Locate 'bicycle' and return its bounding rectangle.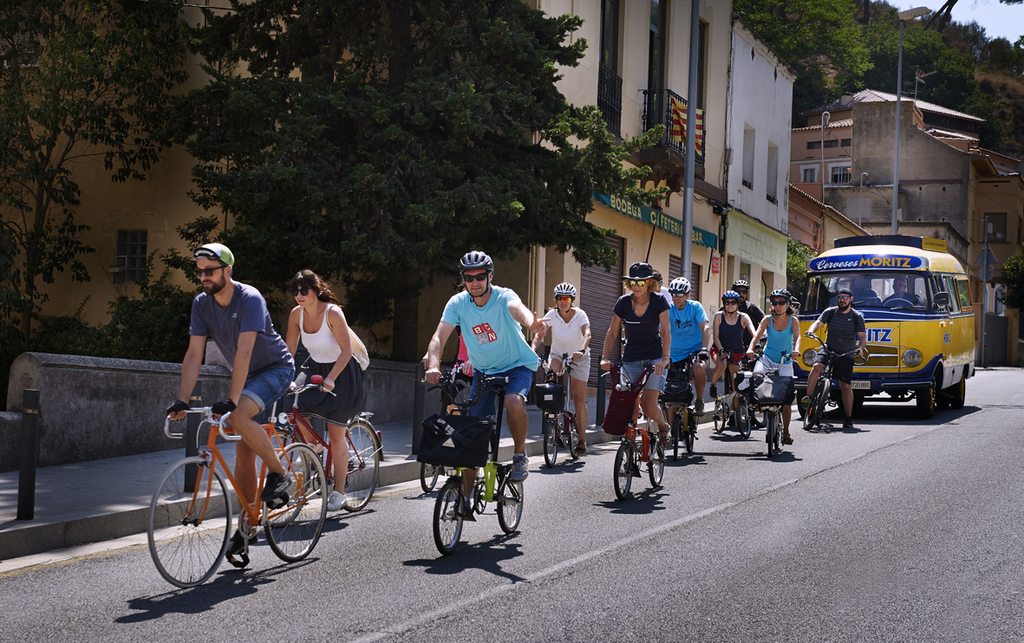
detection(422, 367, 524, 555).
